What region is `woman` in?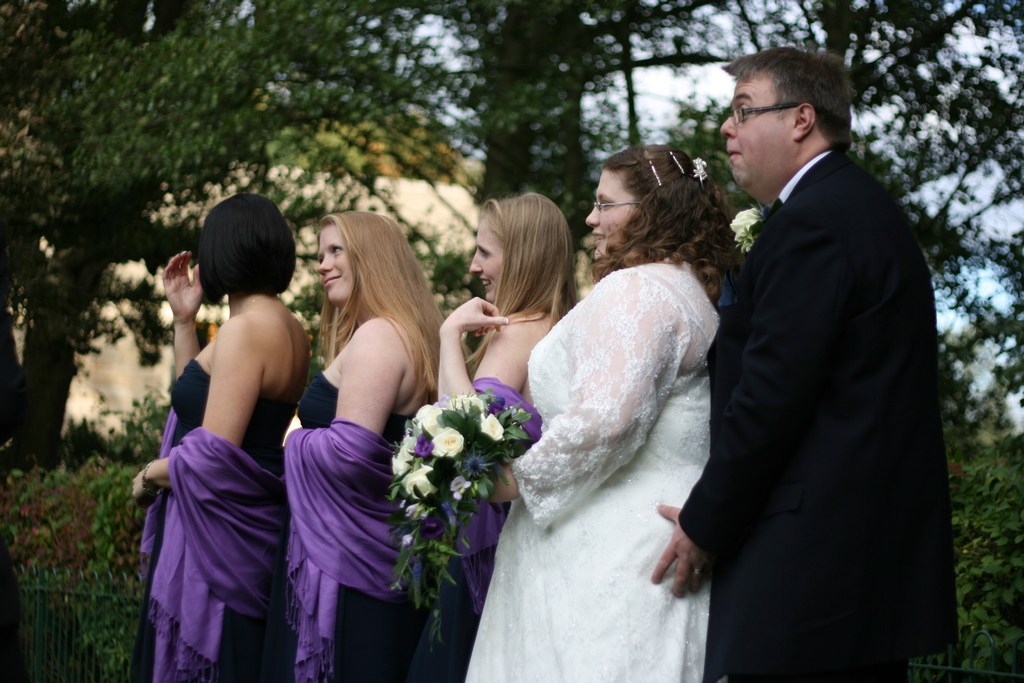
391,190,584,682.
